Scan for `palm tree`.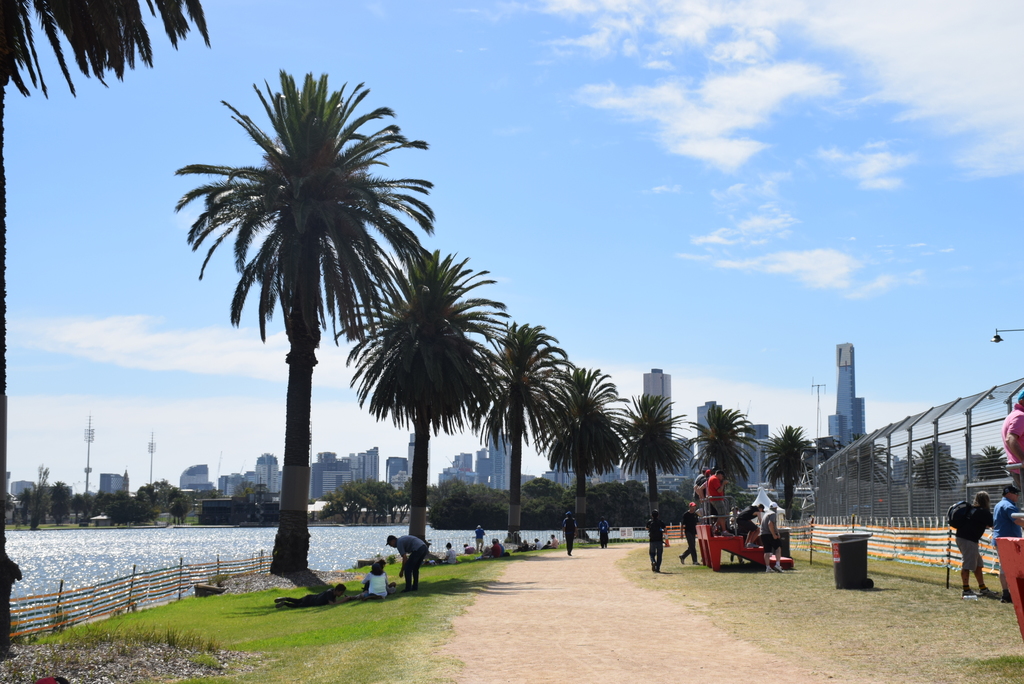
Scan result: [x1=349, y1=230, x2=473, y2=573].
